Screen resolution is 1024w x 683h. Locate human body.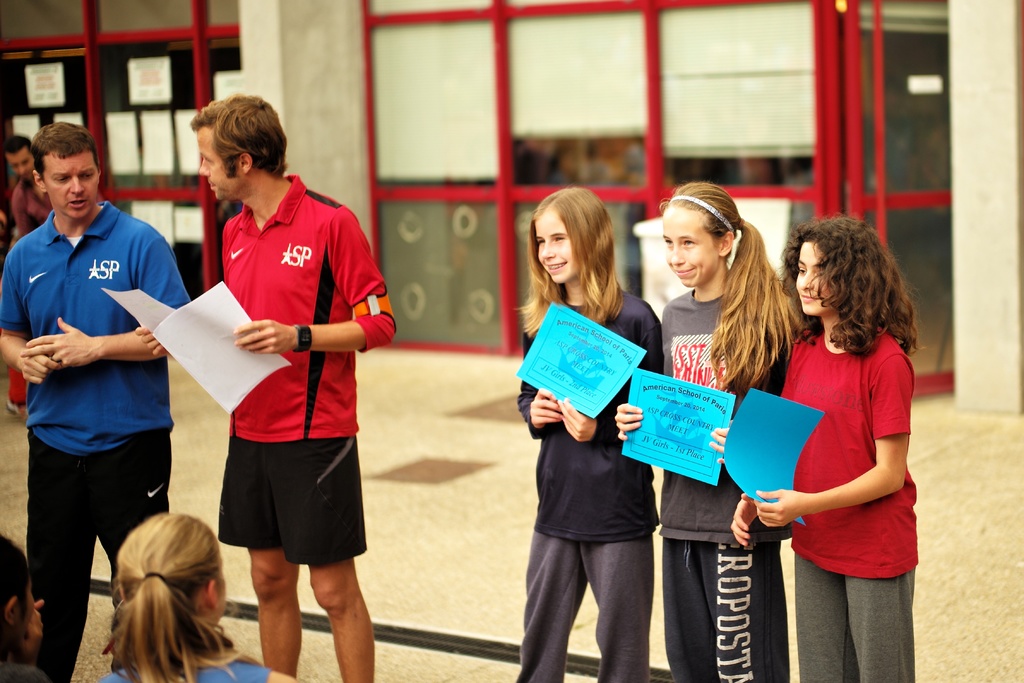
Rect(104, 609, 292, 682).
